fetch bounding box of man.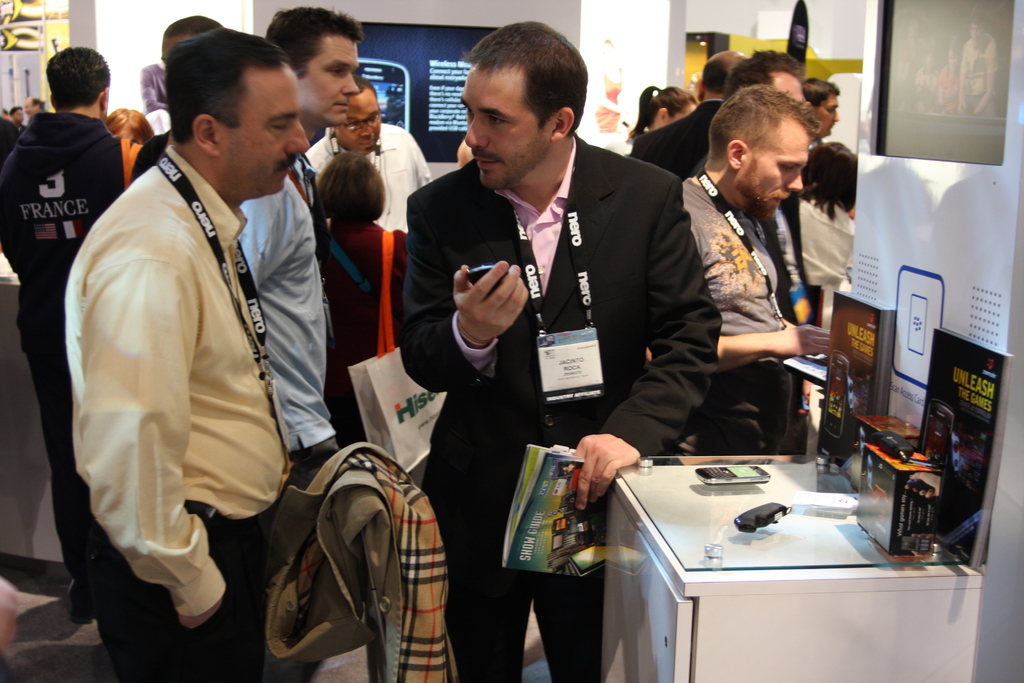
Bbox: box=[641, 81, 831, 453].
